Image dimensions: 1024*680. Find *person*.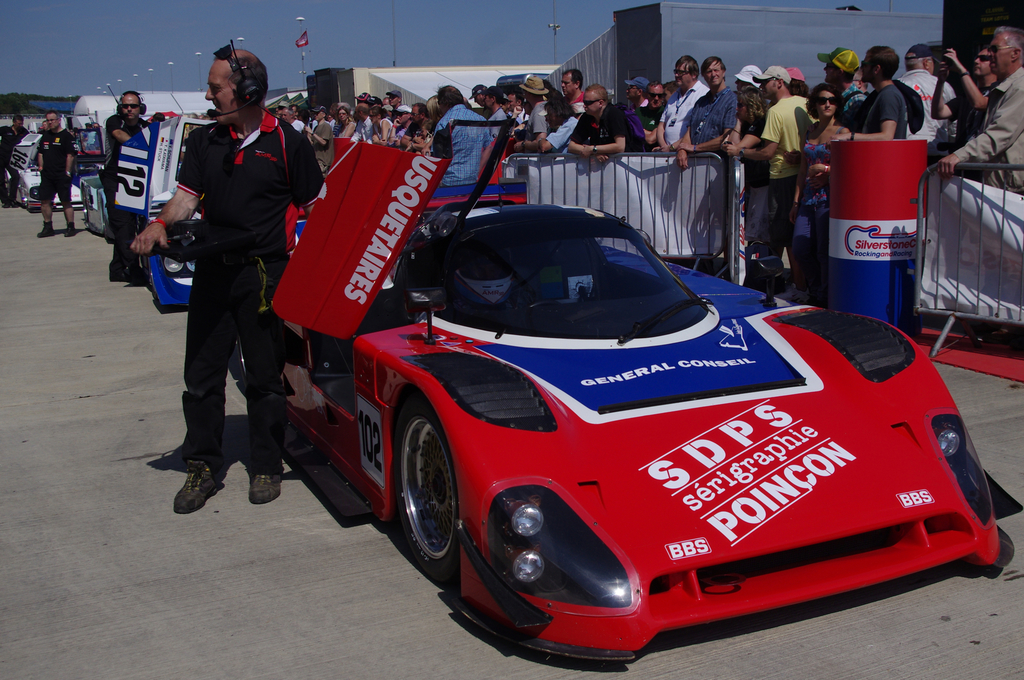
bbox(893, 38, 957, 134).
